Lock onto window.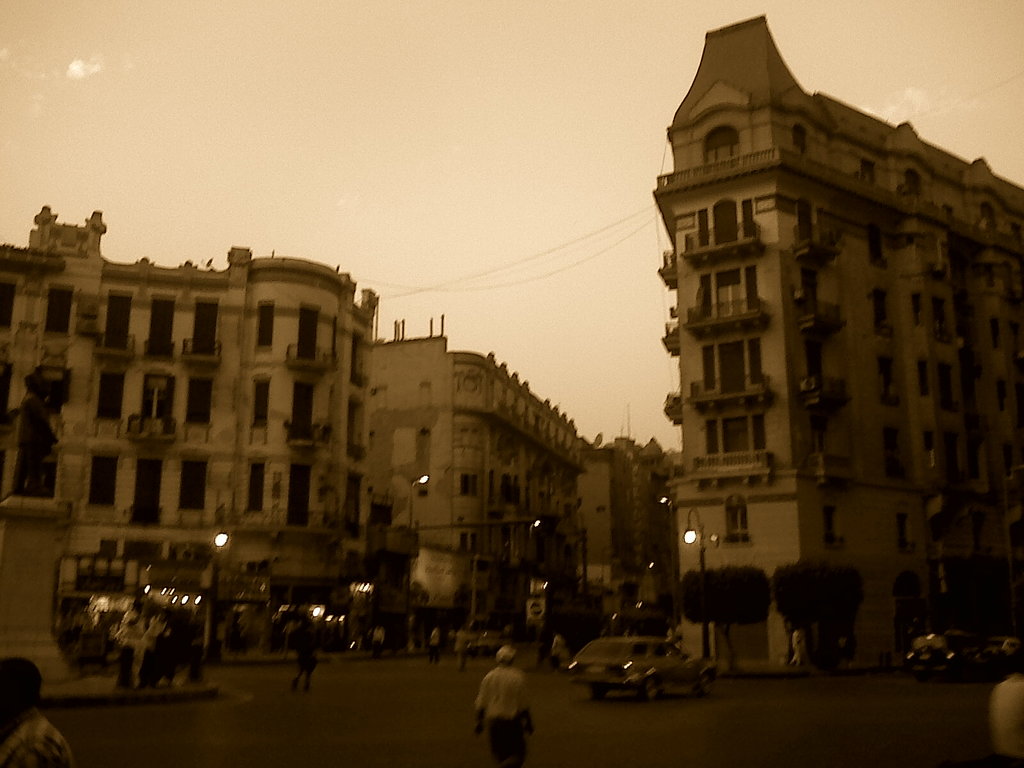
Locked: select_region(871, 285, 902, 344).
